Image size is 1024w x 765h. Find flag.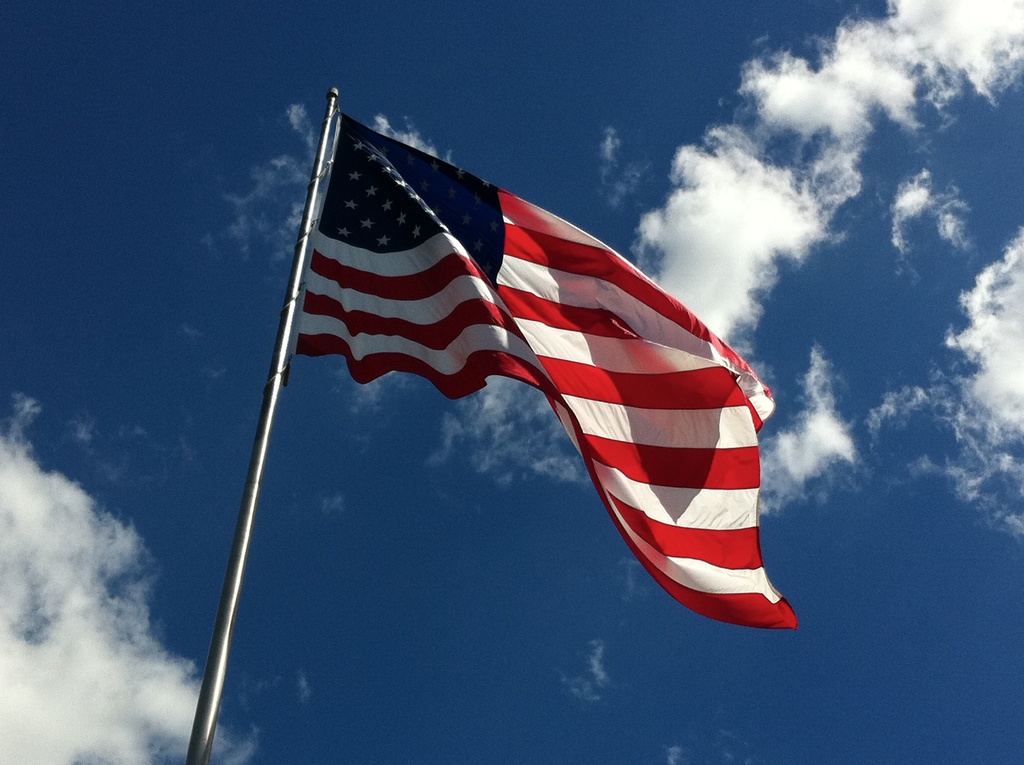
pyautogui.locateOnScreen(291, 111, 801, 632).
